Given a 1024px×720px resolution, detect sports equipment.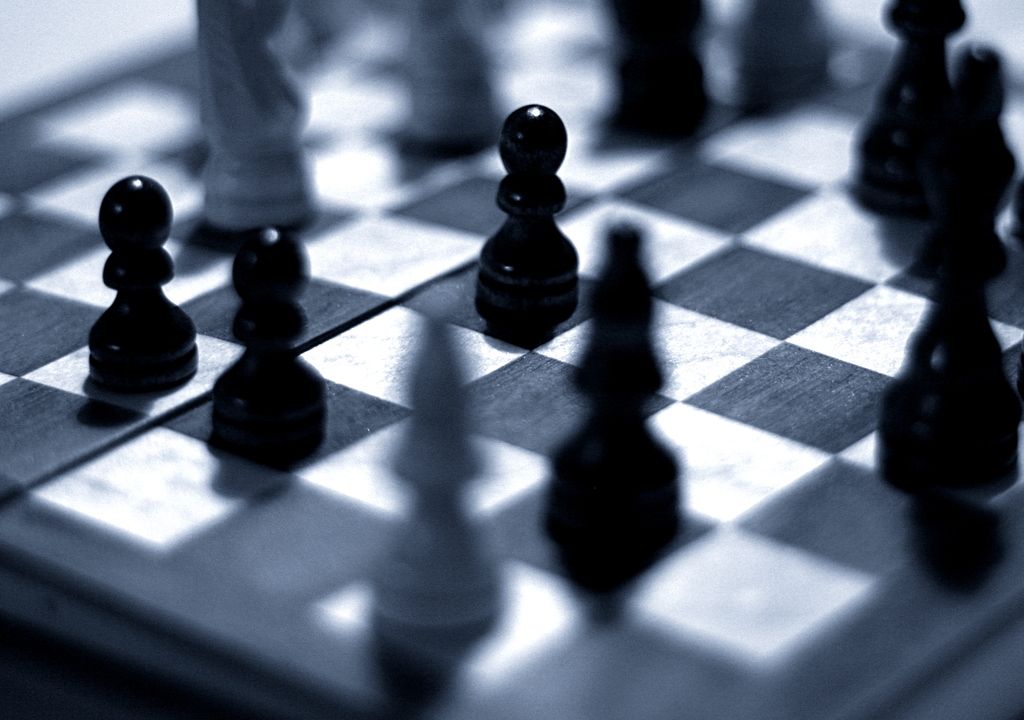
rect(918, 43, 1023, 208).
